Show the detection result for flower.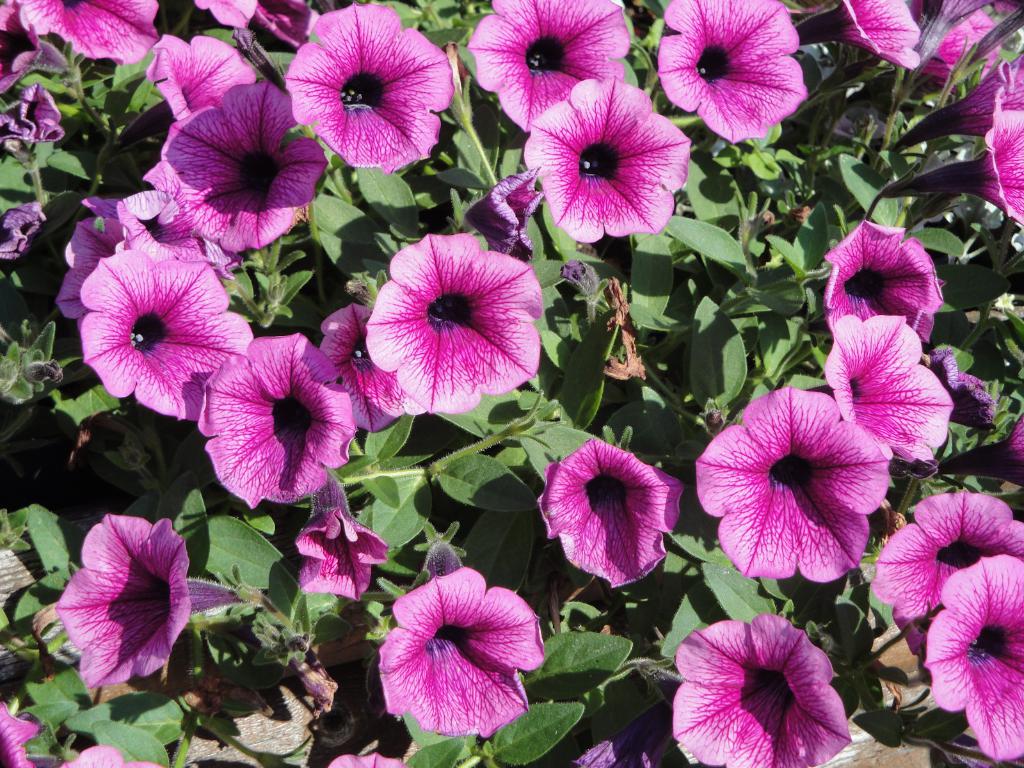
crop(822, 312, 952, 474).
